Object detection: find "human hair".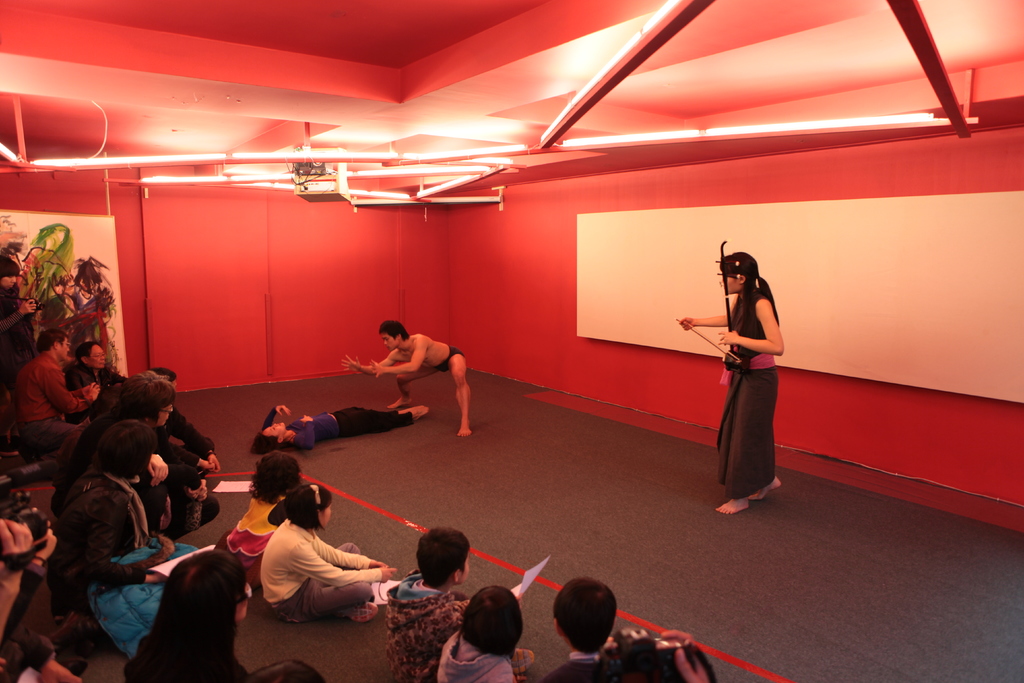
rect(378, 317, 413, 343).
